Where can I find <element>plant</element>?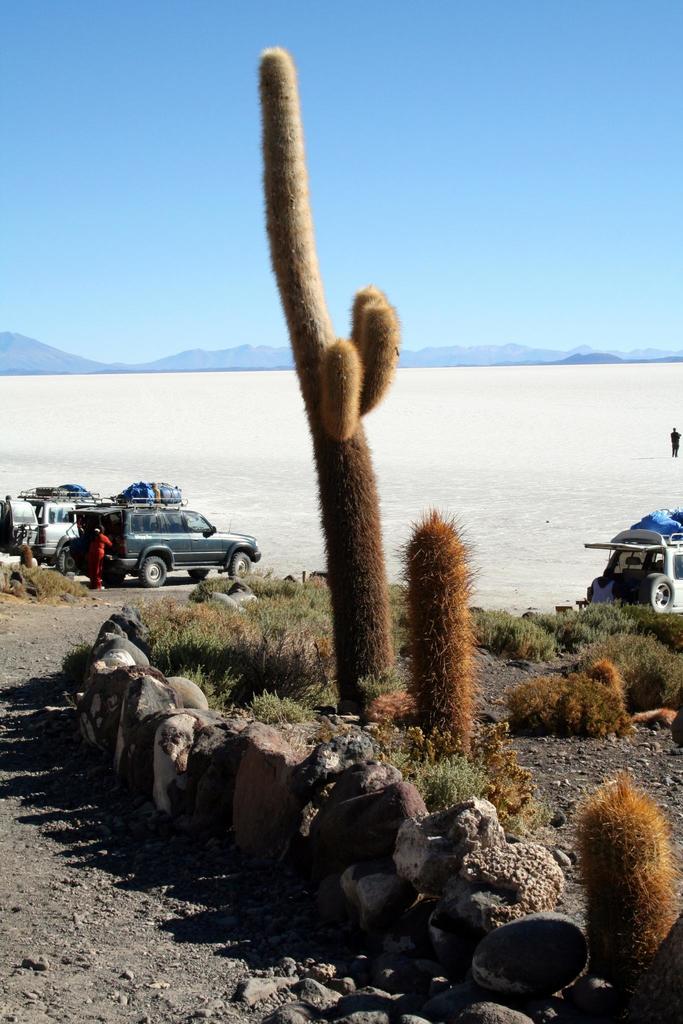
You can find it at 411:507:475:778.
